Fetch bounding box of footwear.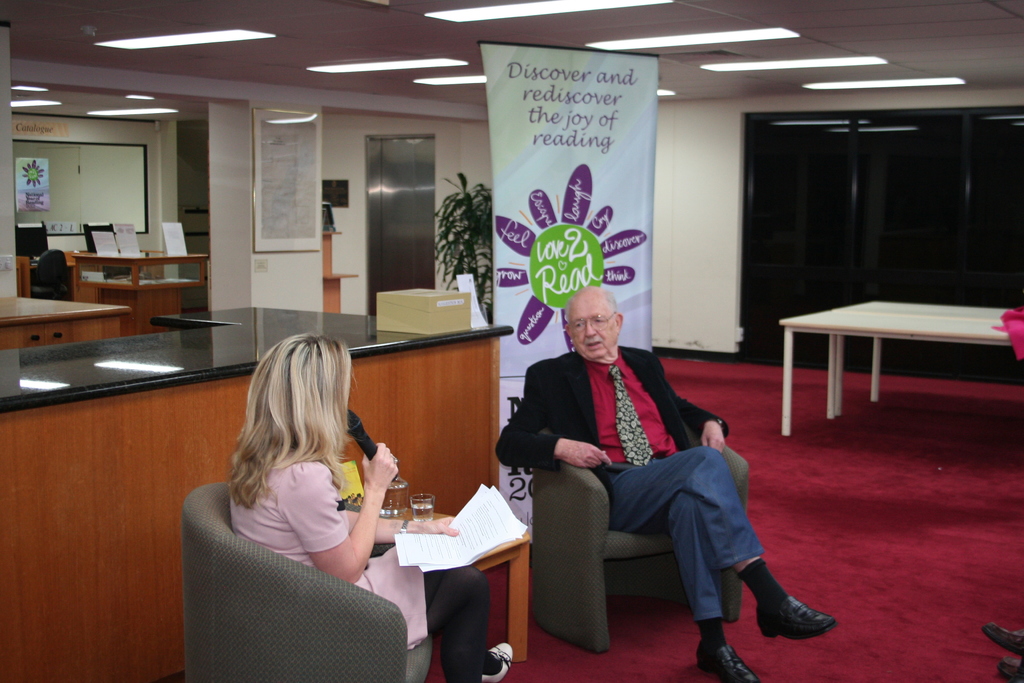
Bbox: {"x1": 981, "y1": 619, "x2": 1023, "y2": 682}.
